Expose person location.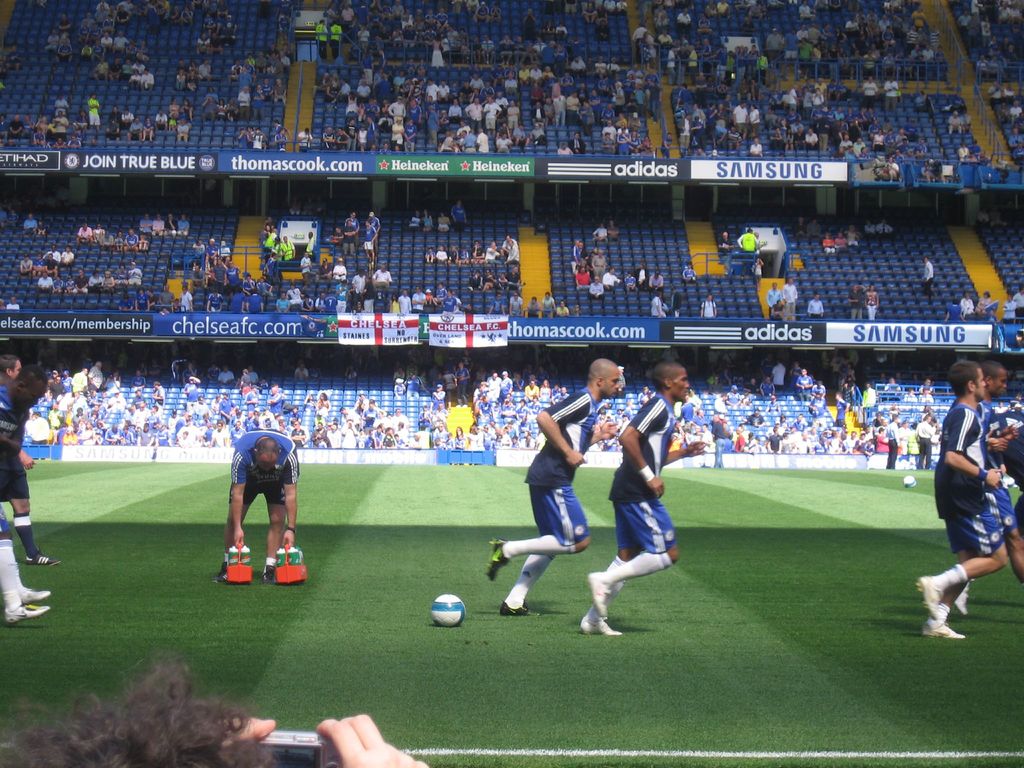
Exposed at <box>700,292,715,316</box>.
